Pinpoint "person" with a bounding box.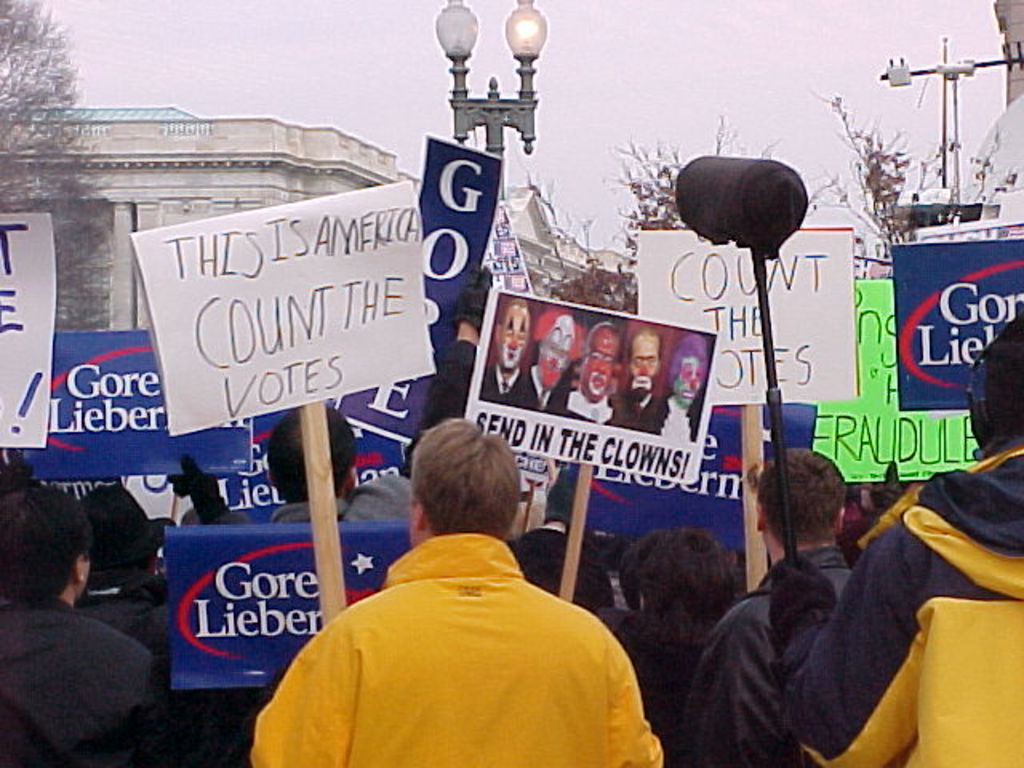
left=0, top=483, right=186, bottom=766.
